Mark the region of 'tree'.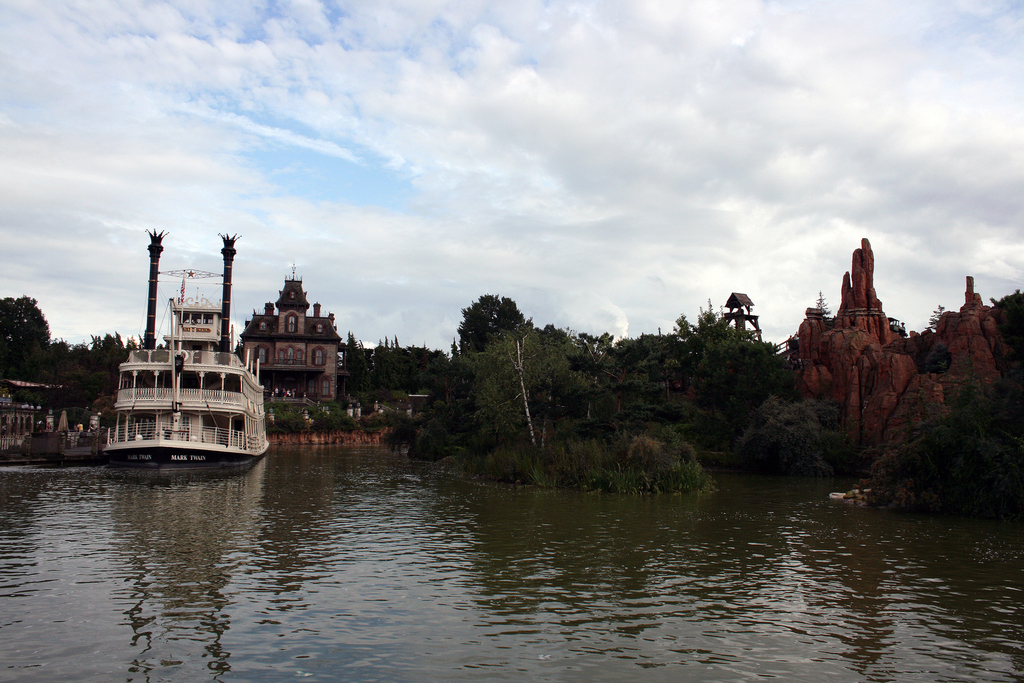
Region: pyautogui.locateOnScreen(266, 400, 305, 435).
